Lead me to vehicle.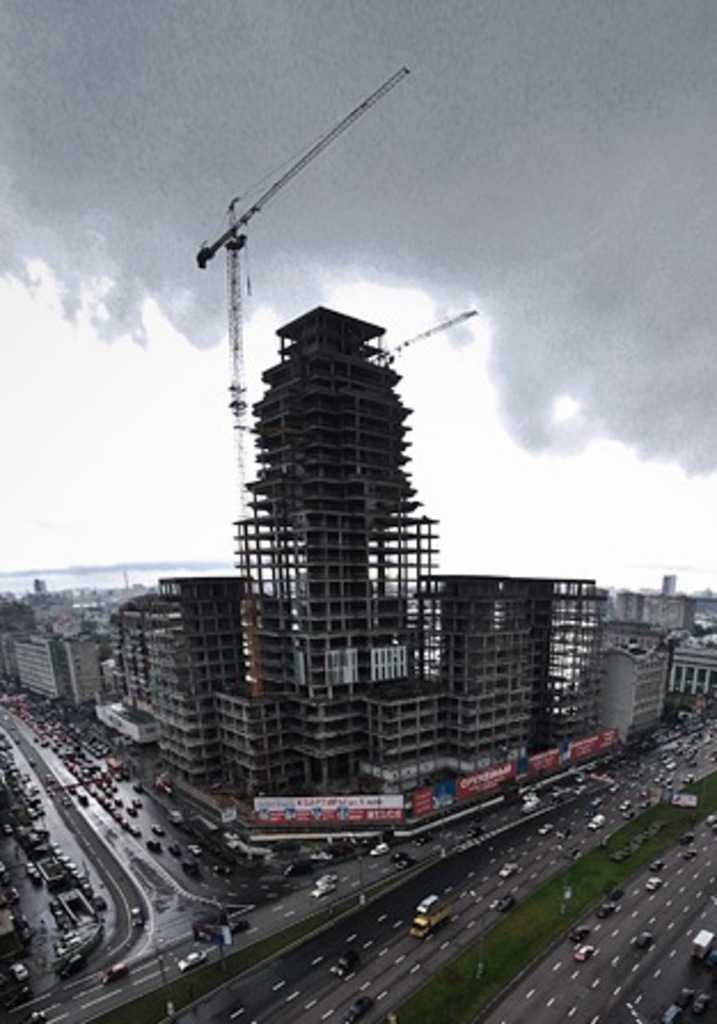
Lead to Rect(586, 813, 605, 829).
